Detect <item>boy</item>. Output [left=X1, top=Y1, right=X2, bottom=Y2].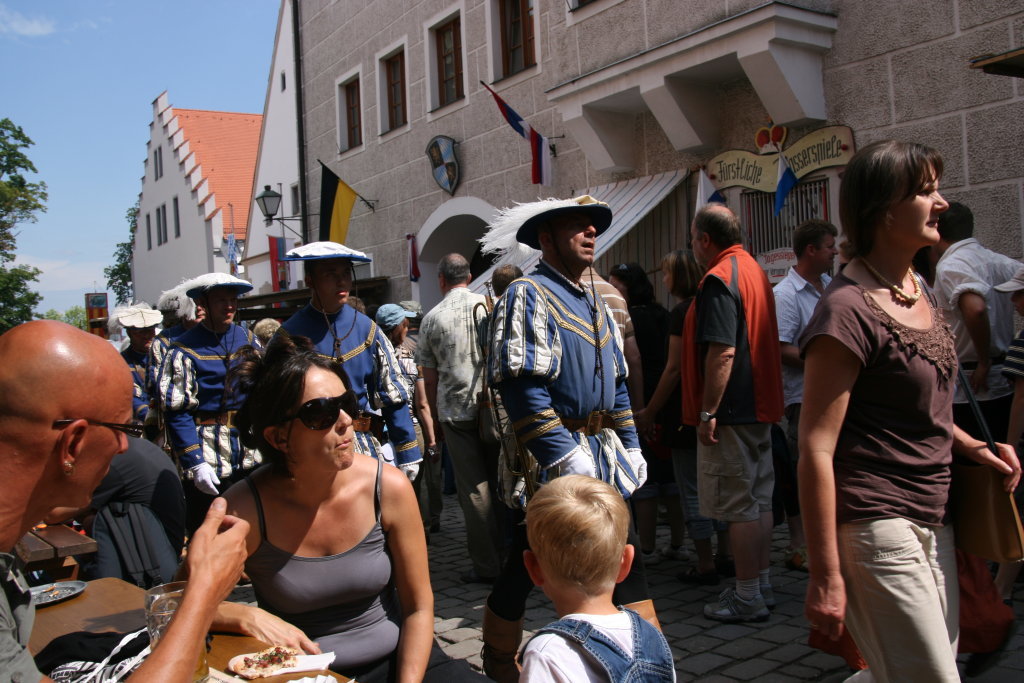
[left=469, top=460, right=690, bottom=682].
